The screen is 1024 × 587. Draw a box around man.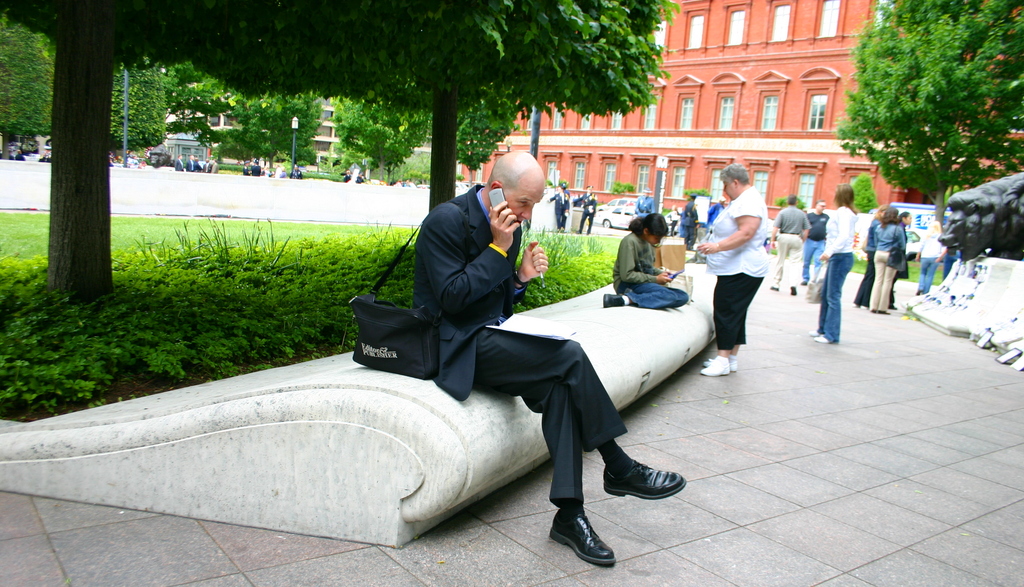
detection(709, 195, 723, 218).
